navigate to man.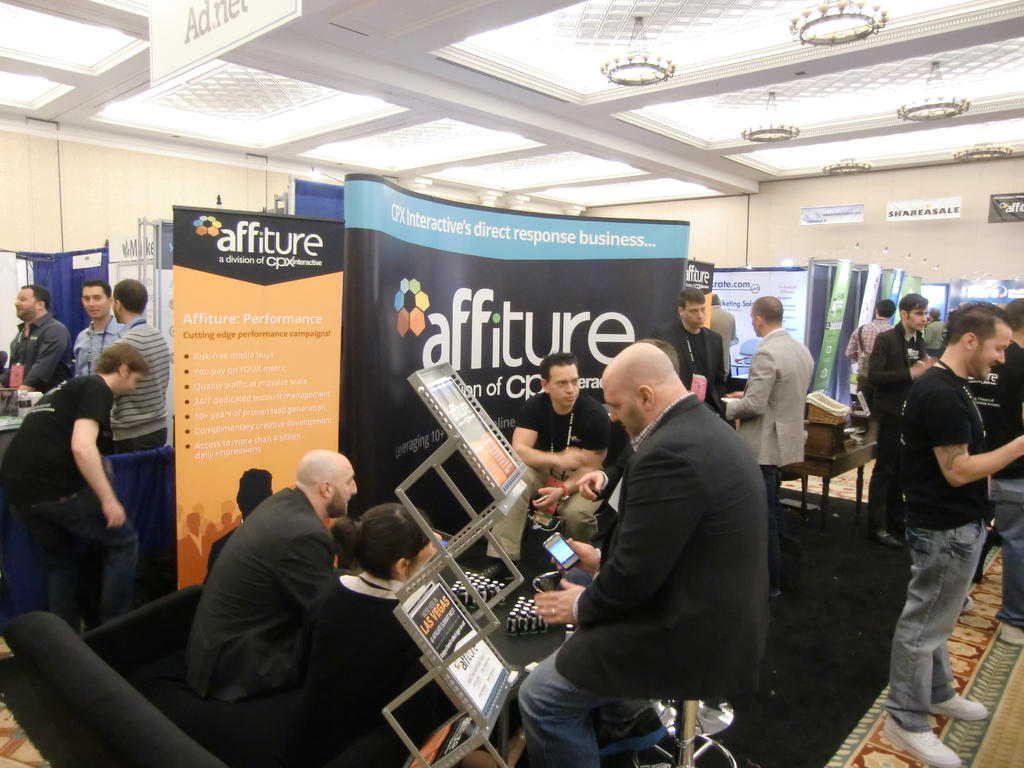
Navigation target: (538, 312, 794, 761).
